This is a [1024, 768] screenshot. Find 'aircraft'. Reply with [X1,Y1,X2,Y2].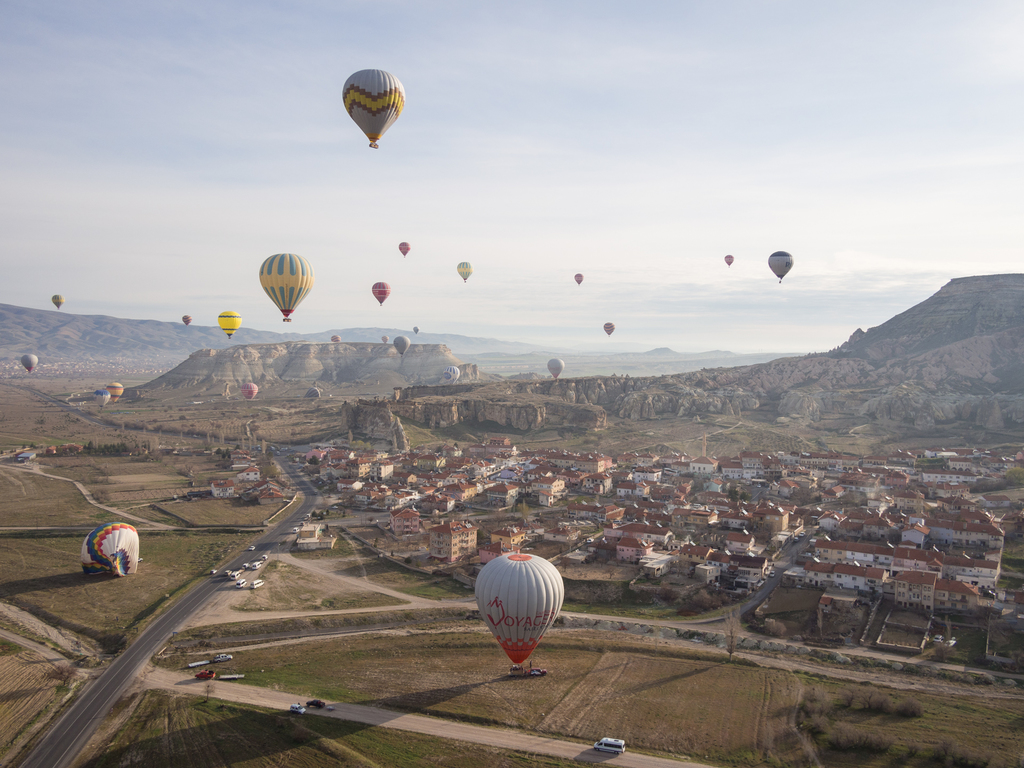
[92,389,110,412].
